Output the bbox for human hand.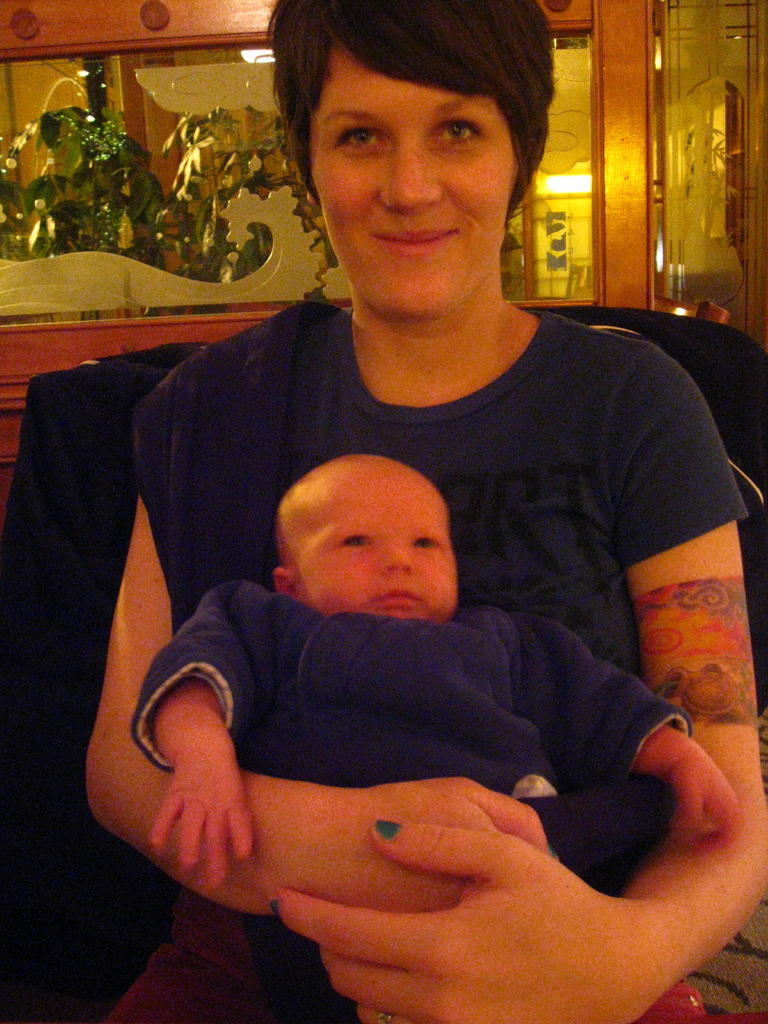
x1=137 y1=748 x2=257 y2=885.
